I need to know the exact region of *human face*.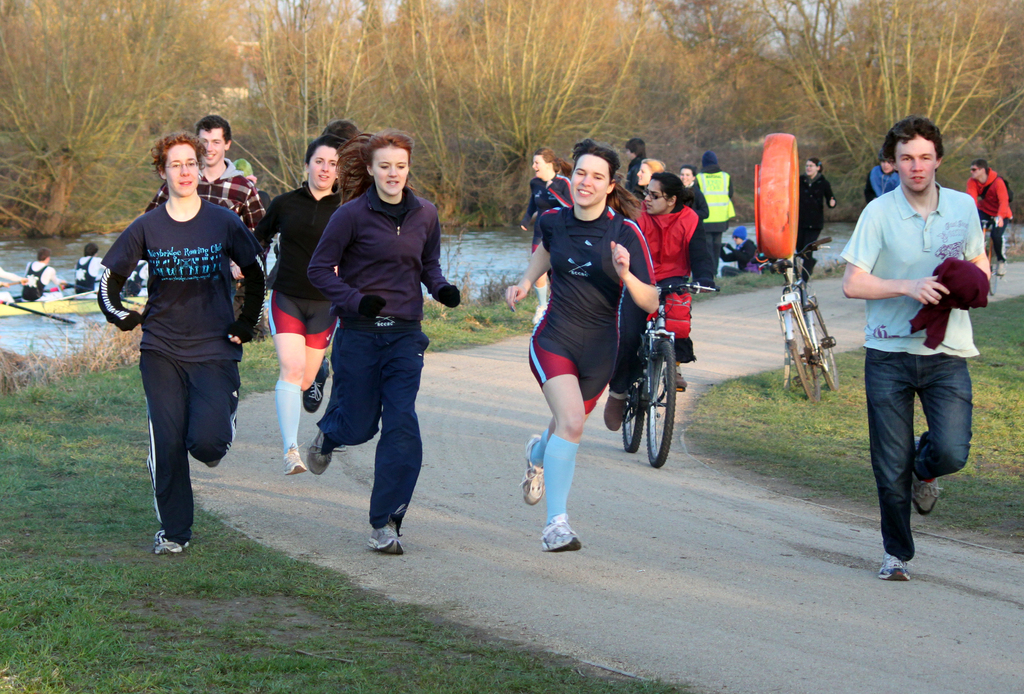
Region: 374, 143, 405, 193.
